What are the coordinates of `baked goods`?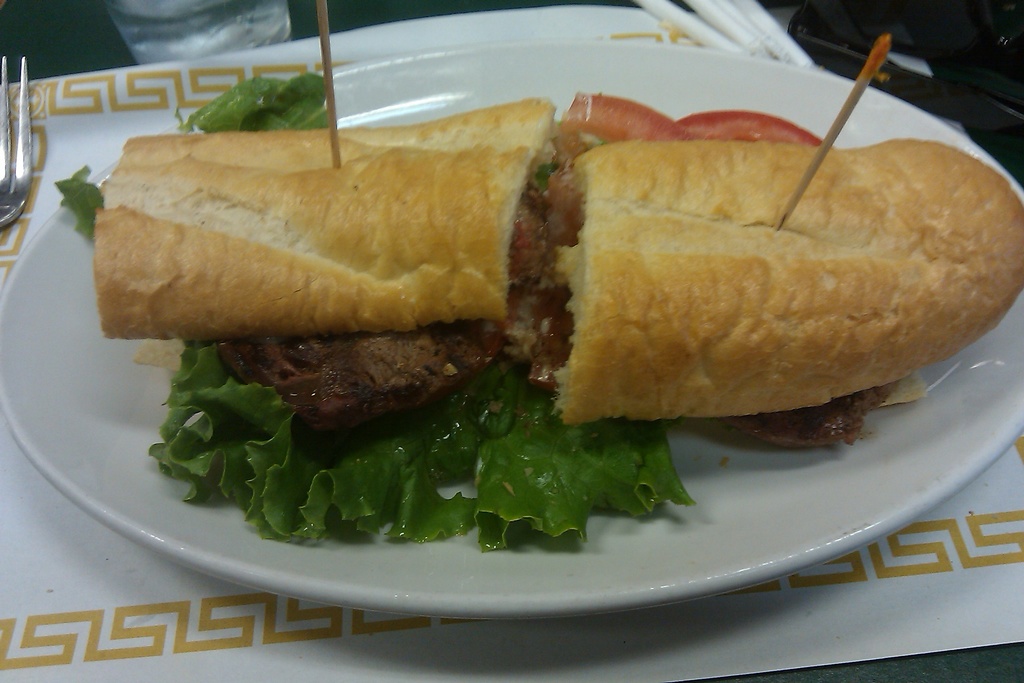
Rect(545, 133, 1023, 454).
